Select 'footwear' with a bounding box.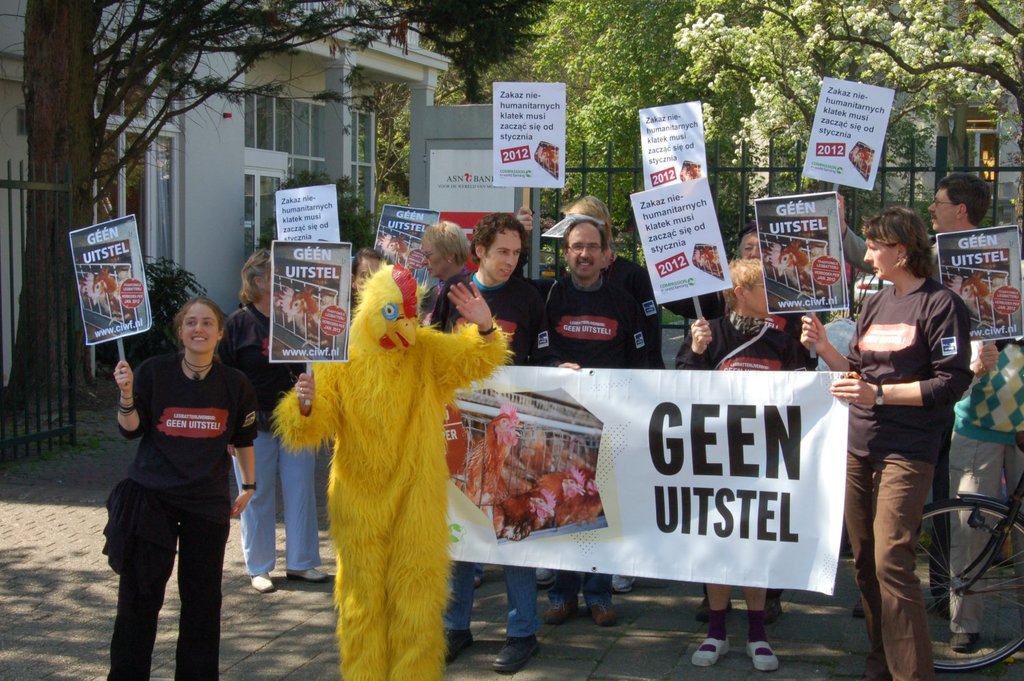
[left=588, top=604, right=616, bottom=627].
